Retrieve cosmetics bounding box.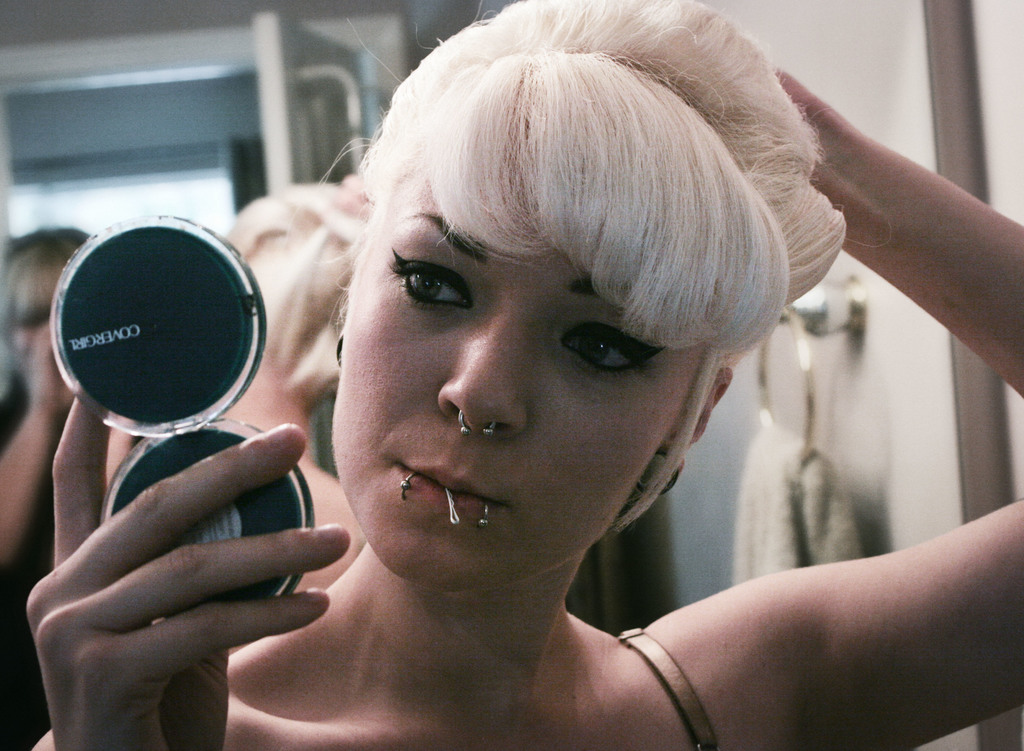
Bounding box: (29, 279, 348, 642).
